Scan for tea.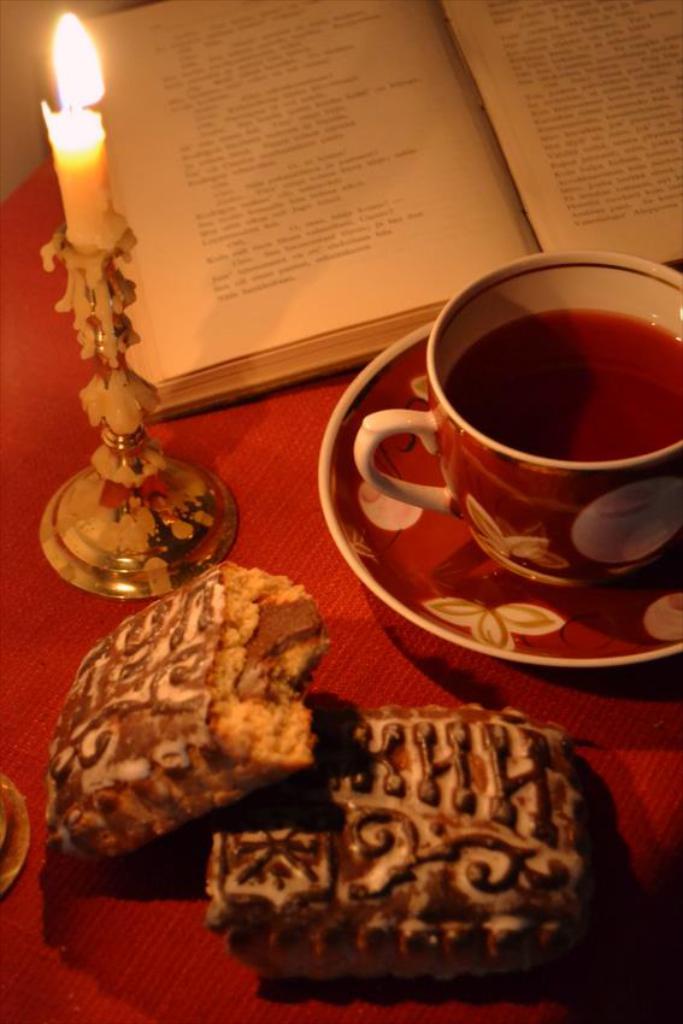
Scan result: Rect(437, 306, 682, 469).
